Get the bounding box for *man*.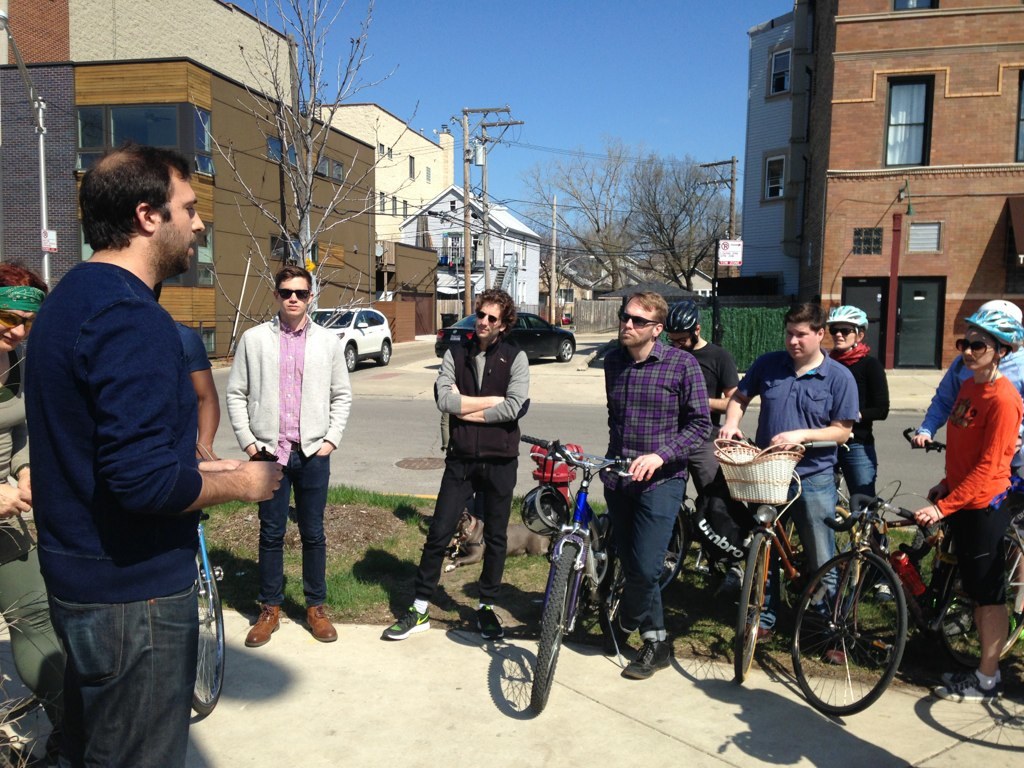
bbox(382, 281, 536, 646).
